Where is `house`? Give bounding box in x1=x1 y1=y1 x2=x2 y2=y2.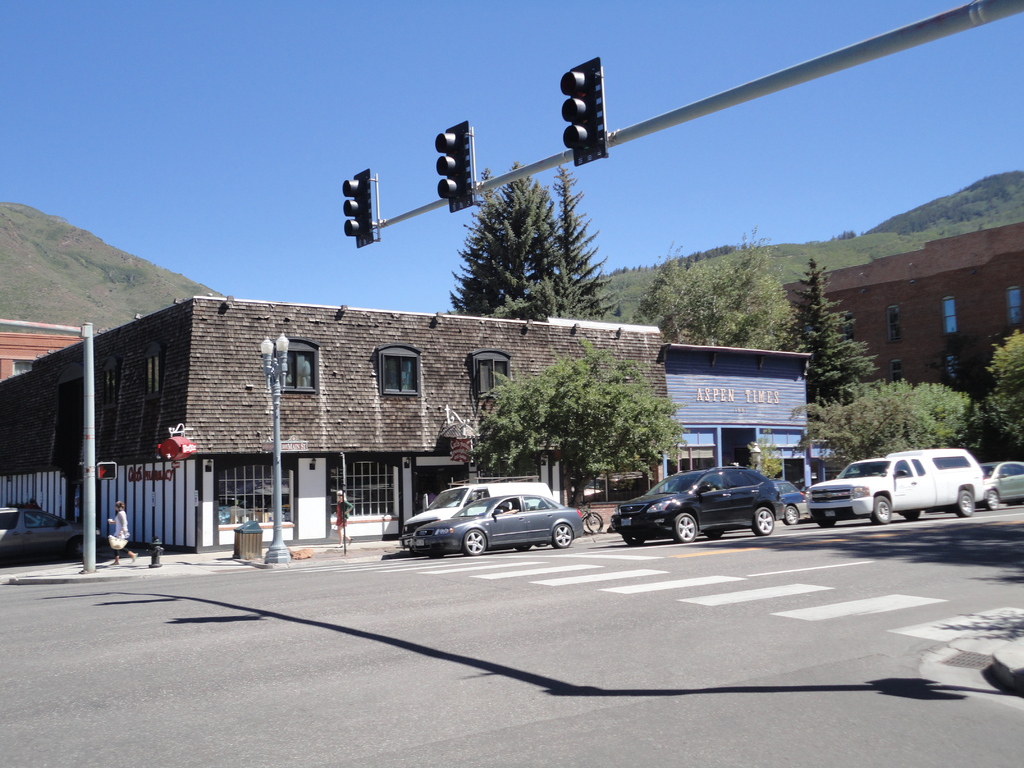
x1=674 y1=344 x2=813 y2=514.
